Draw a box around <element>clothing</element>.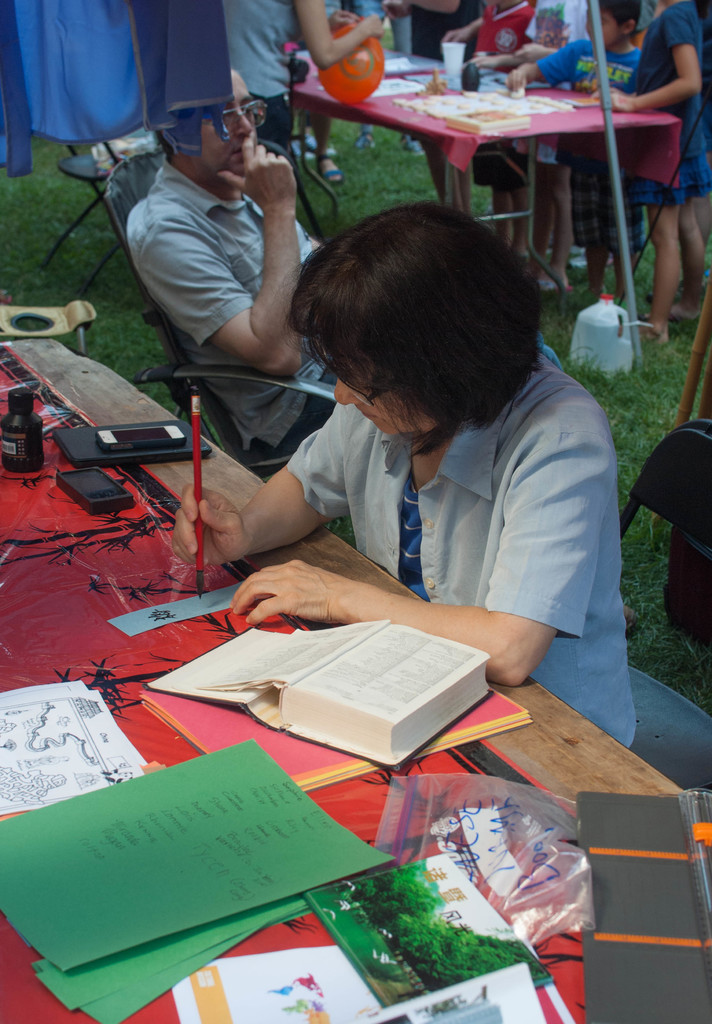
select_region(528, 29, 677, 266).
